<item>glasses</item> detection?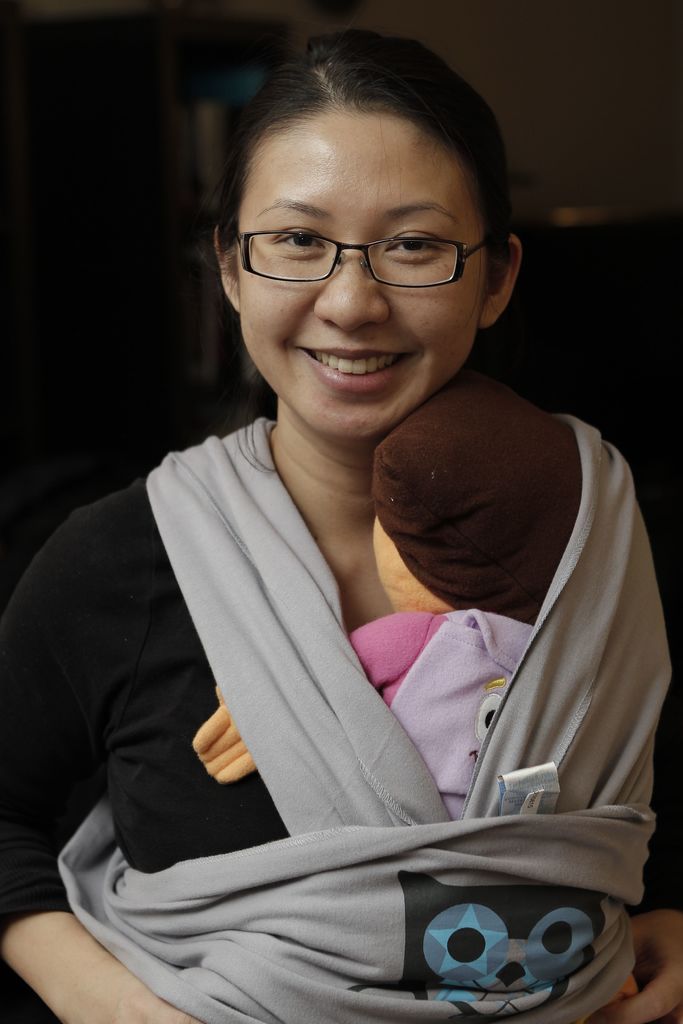
left=209, top=194, right=486, bottom=303
